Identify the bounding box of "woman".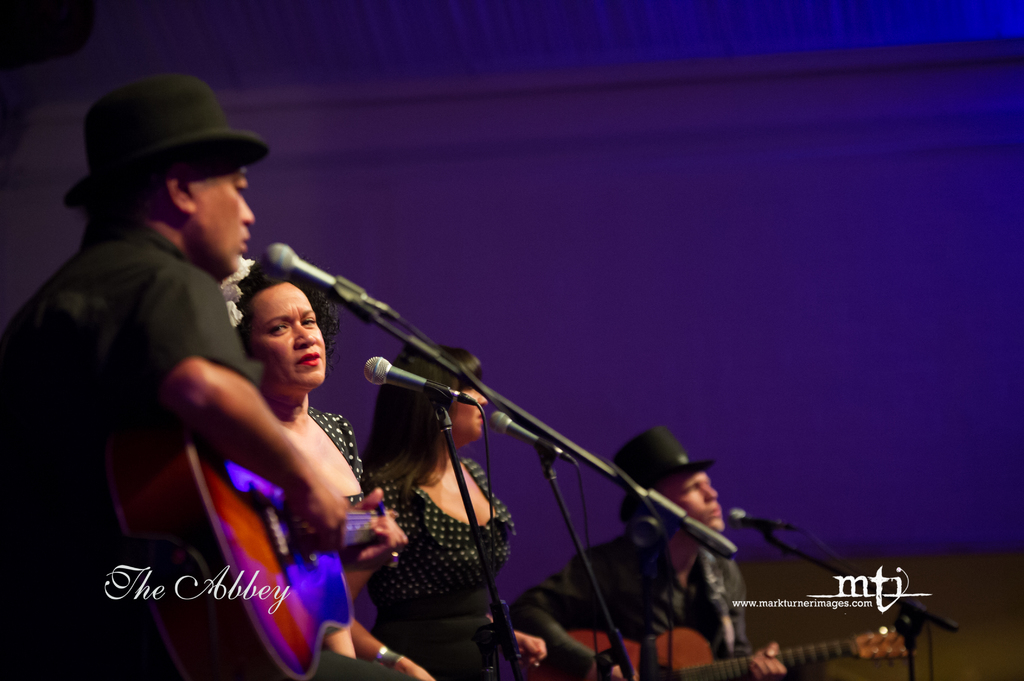
360,339,547,680.
